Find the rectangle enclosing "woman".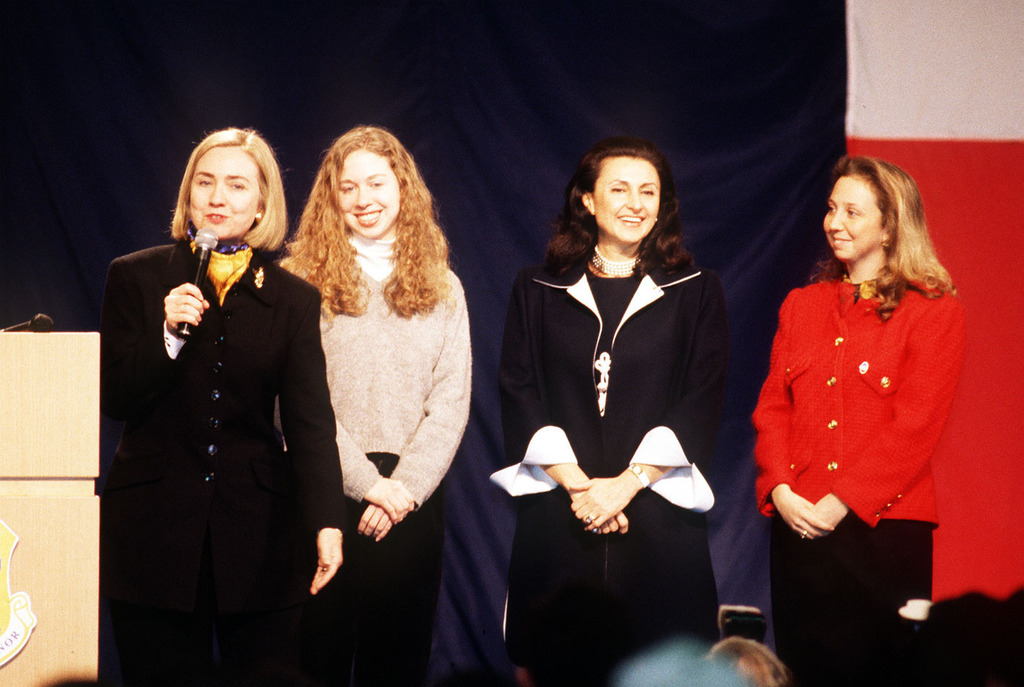
detection(91, 119, 348, 686).
